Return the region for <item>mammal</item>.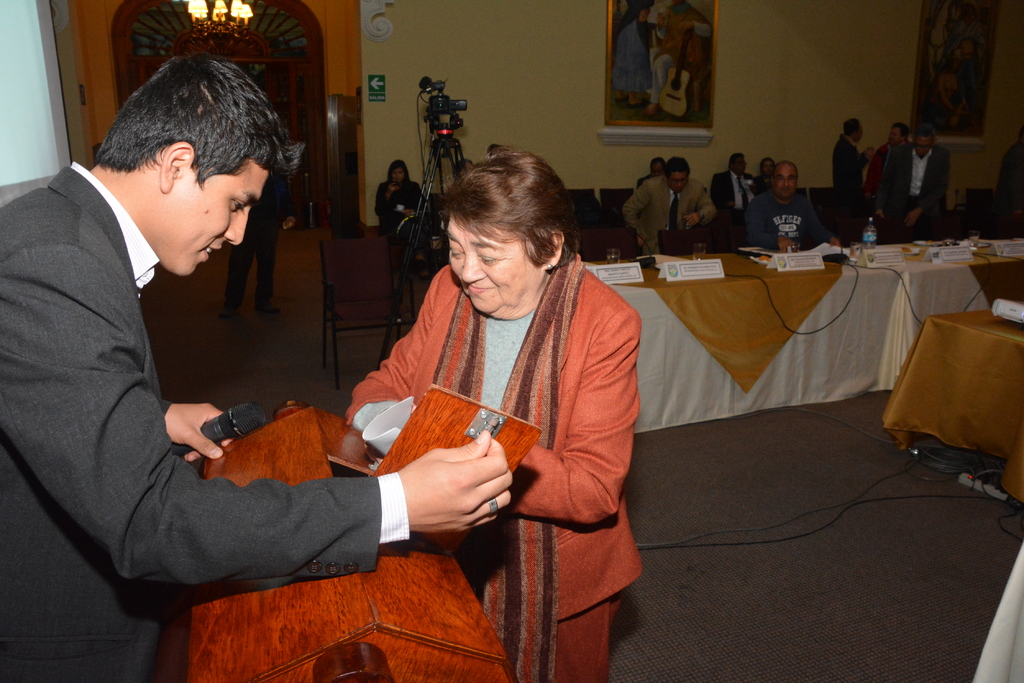
rect(228, 159, 296, 317).
